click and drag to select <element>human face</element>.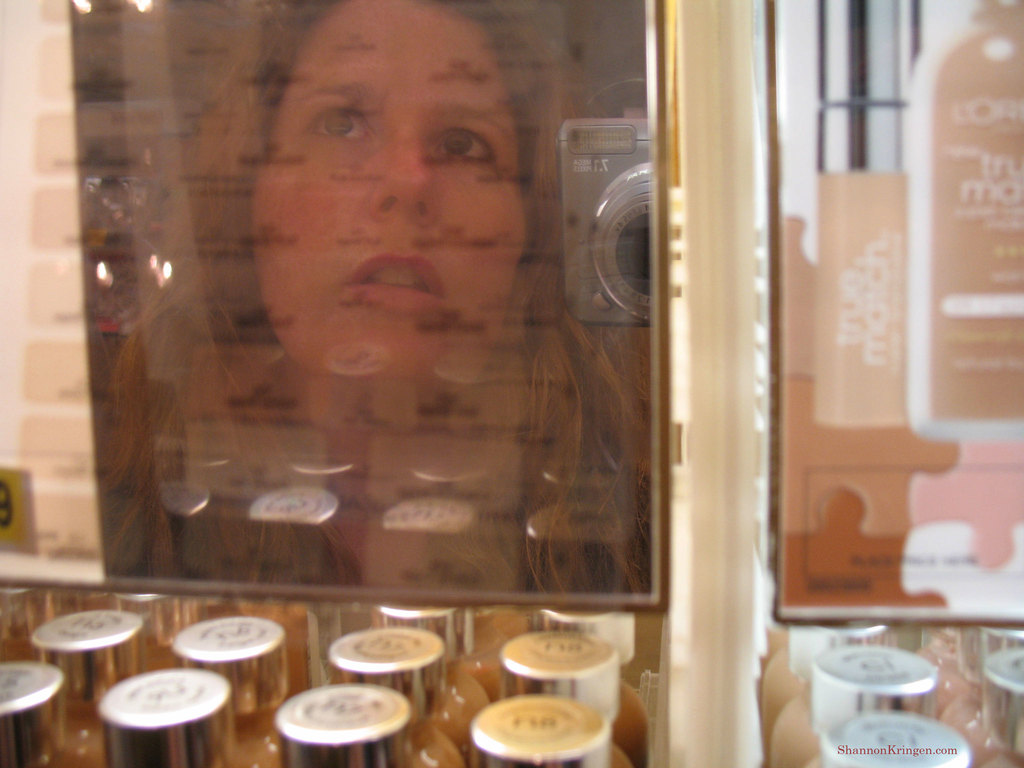
Selection: detection(243, 0, 524, 371).
